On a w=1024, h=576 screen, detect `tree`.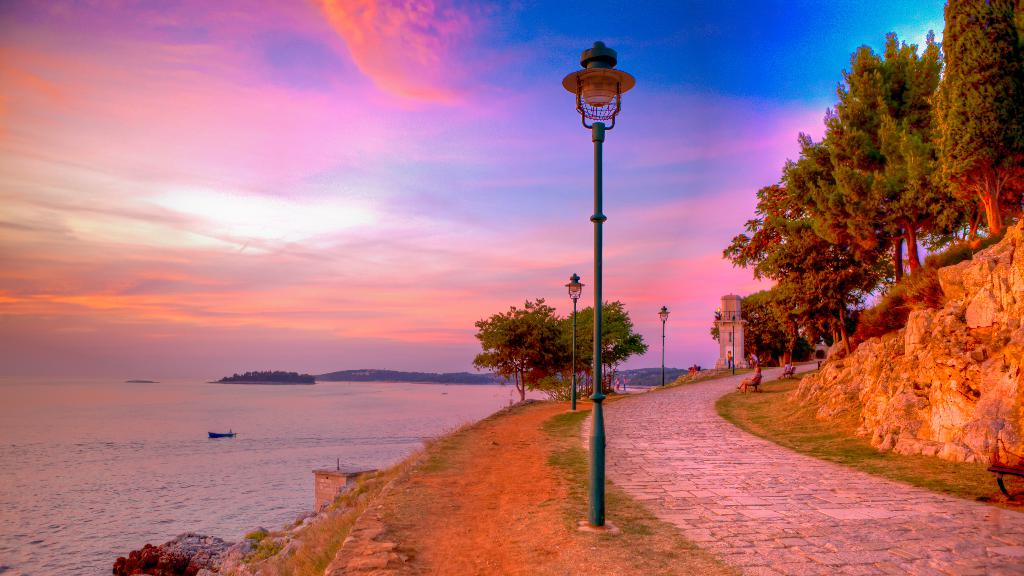
[left=559, top=301, right=648, bottom=397].
